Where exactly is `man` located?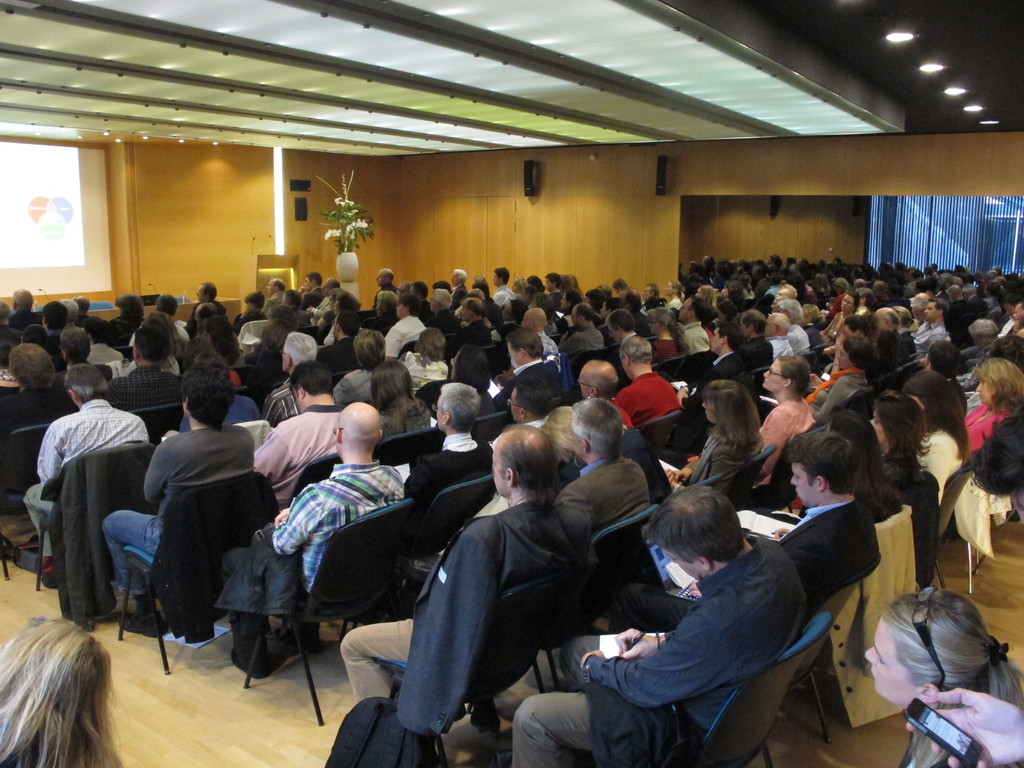
Its bounding box is left=554, top=401, right=652, bottom=543.
